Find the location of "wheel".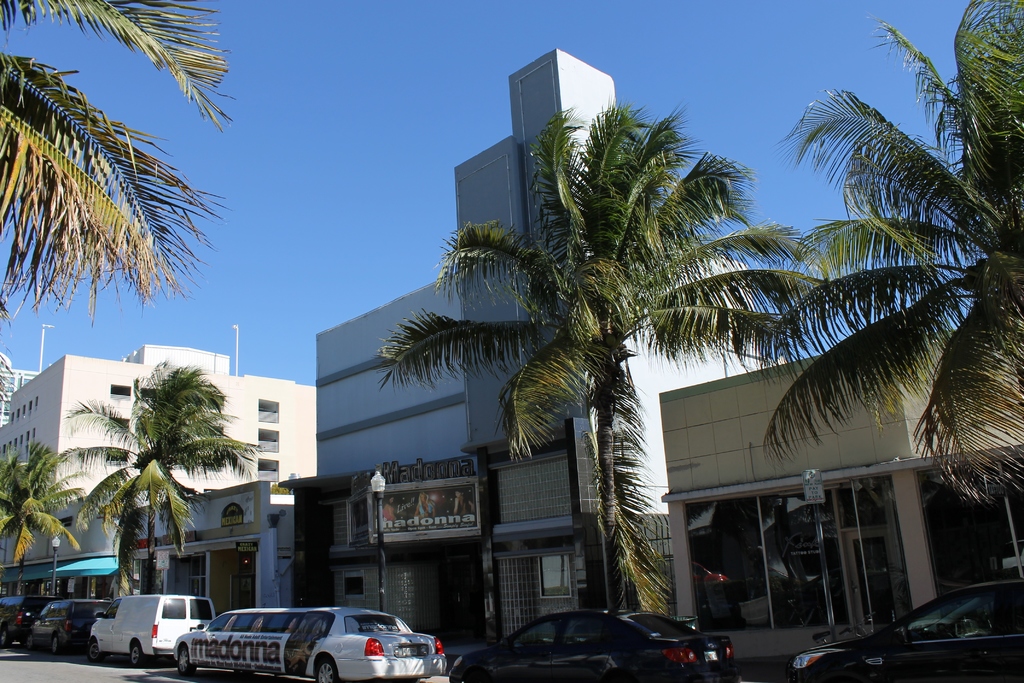
Location: <region>29, 634, 37, 649</region>.
